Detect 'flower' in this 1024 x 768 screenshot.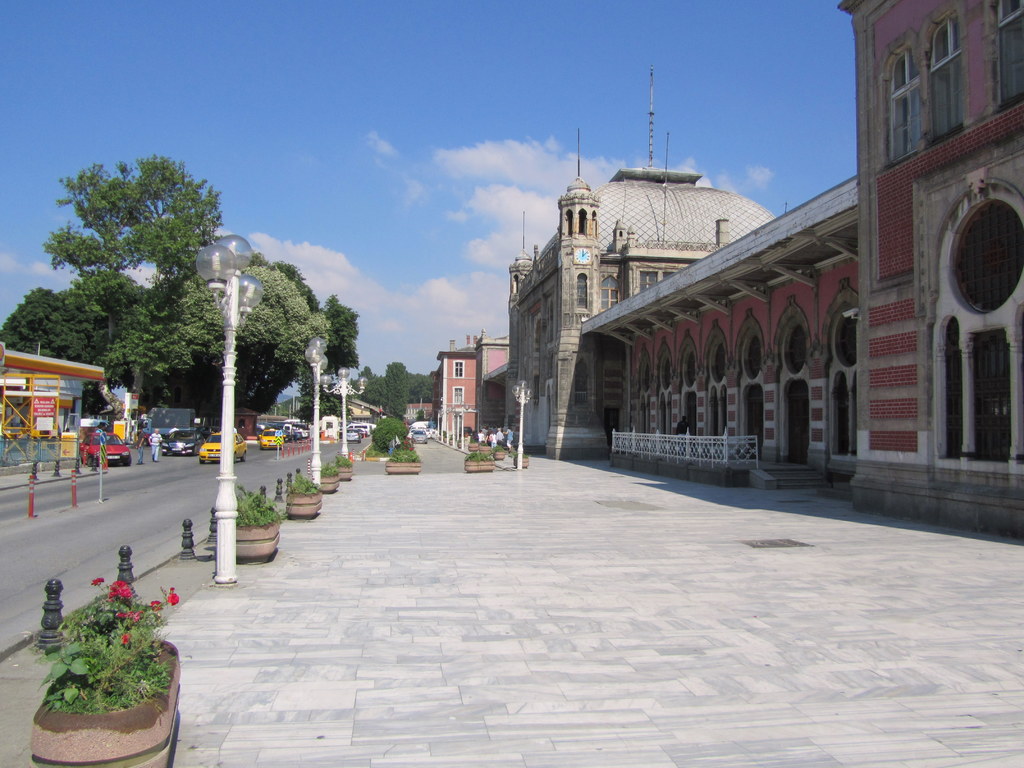
Detection: x1=95 y1=577 x2=100 y2=584.
